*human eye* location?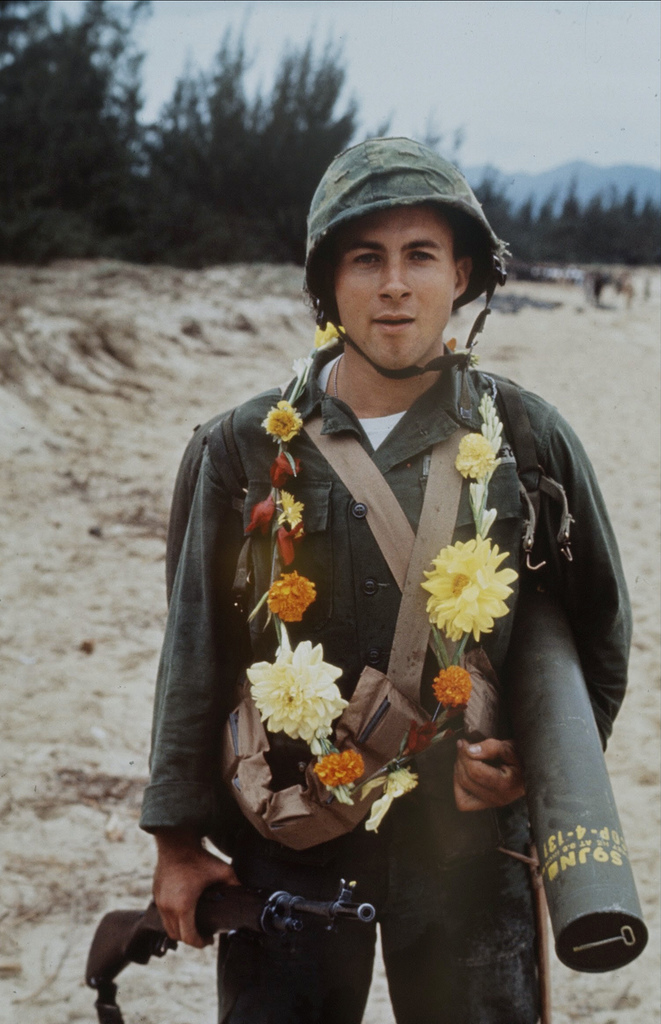
(406,248,442,262)
